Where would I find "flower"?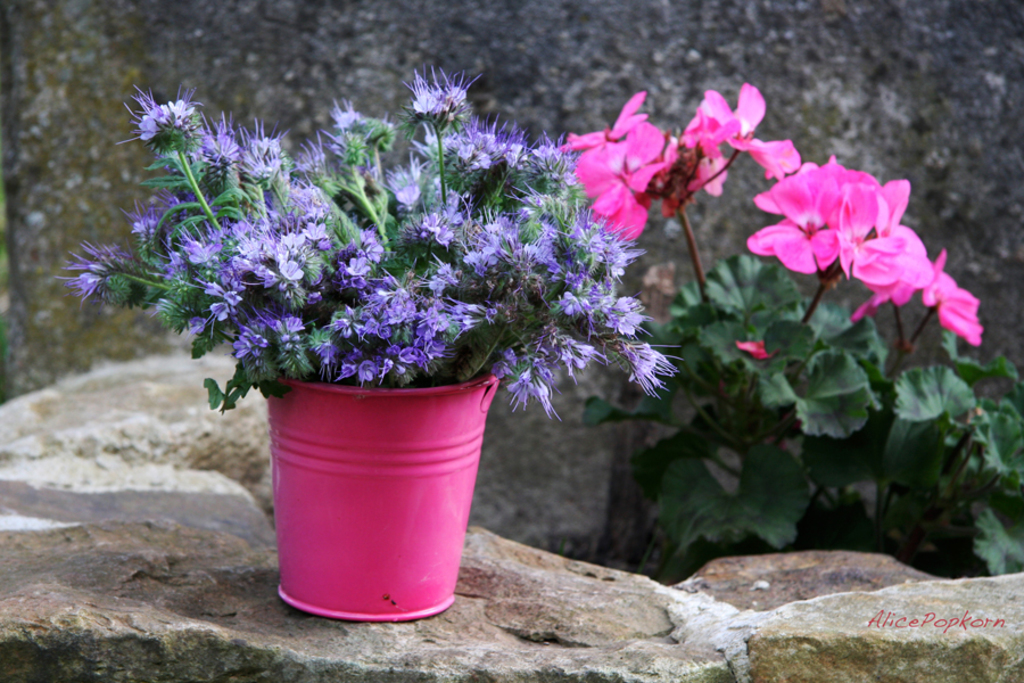
At Rect(561, 94, 679, 239).
